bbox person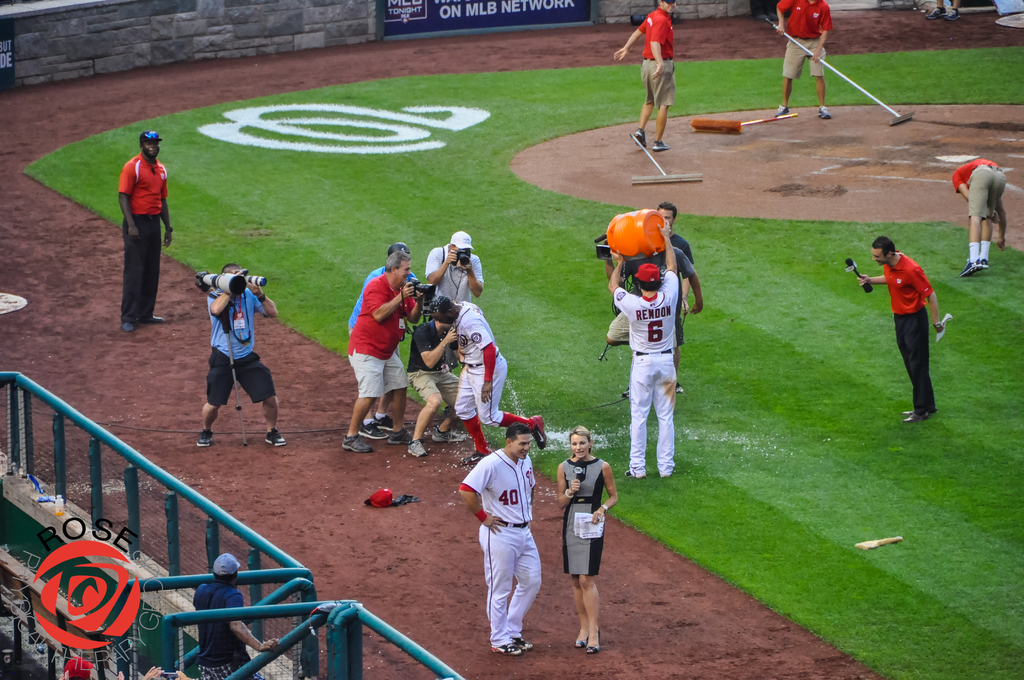
[left=606, top=245, right=703, bottom=396]
